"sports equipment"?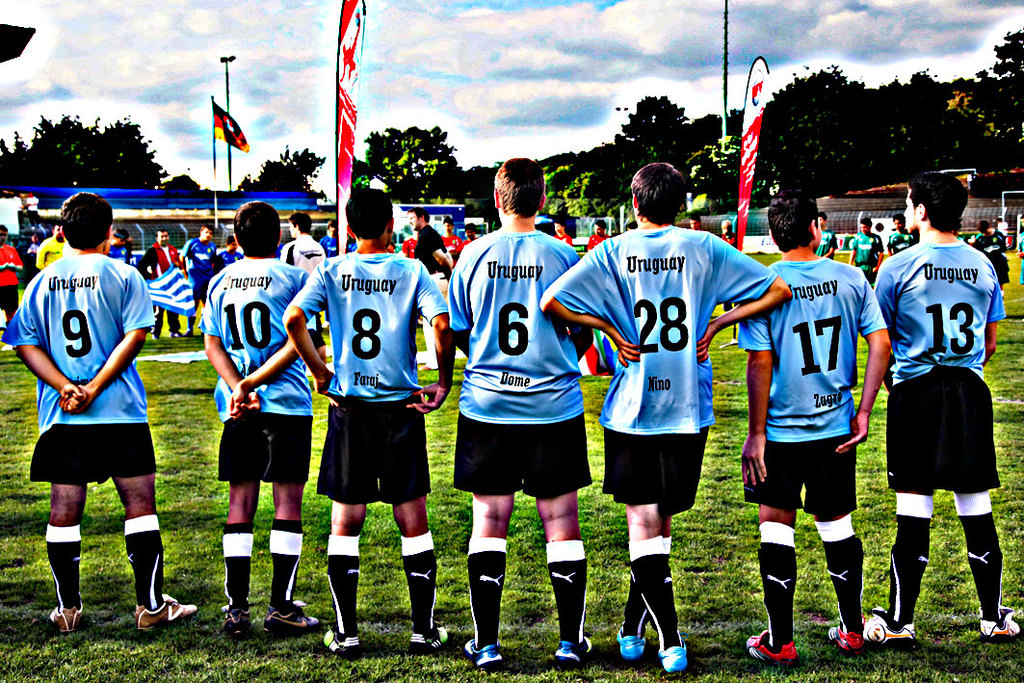
<region>222, 604, 254, 642</region>
